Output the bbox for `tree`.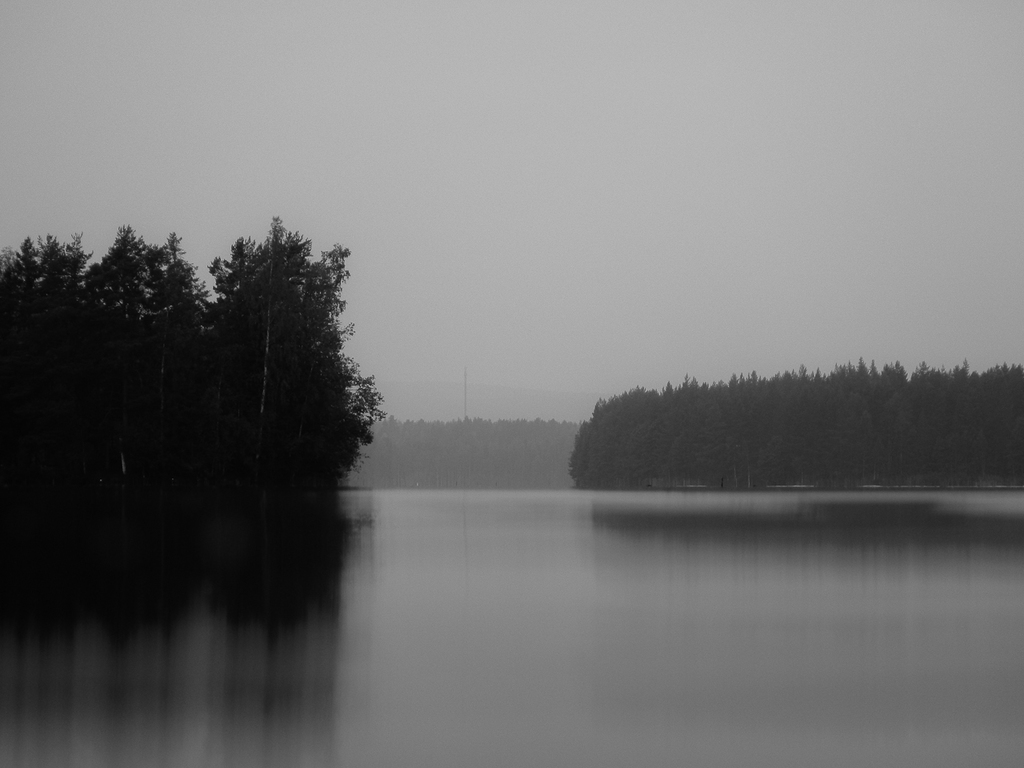
box(338, 410, 590, 490).
